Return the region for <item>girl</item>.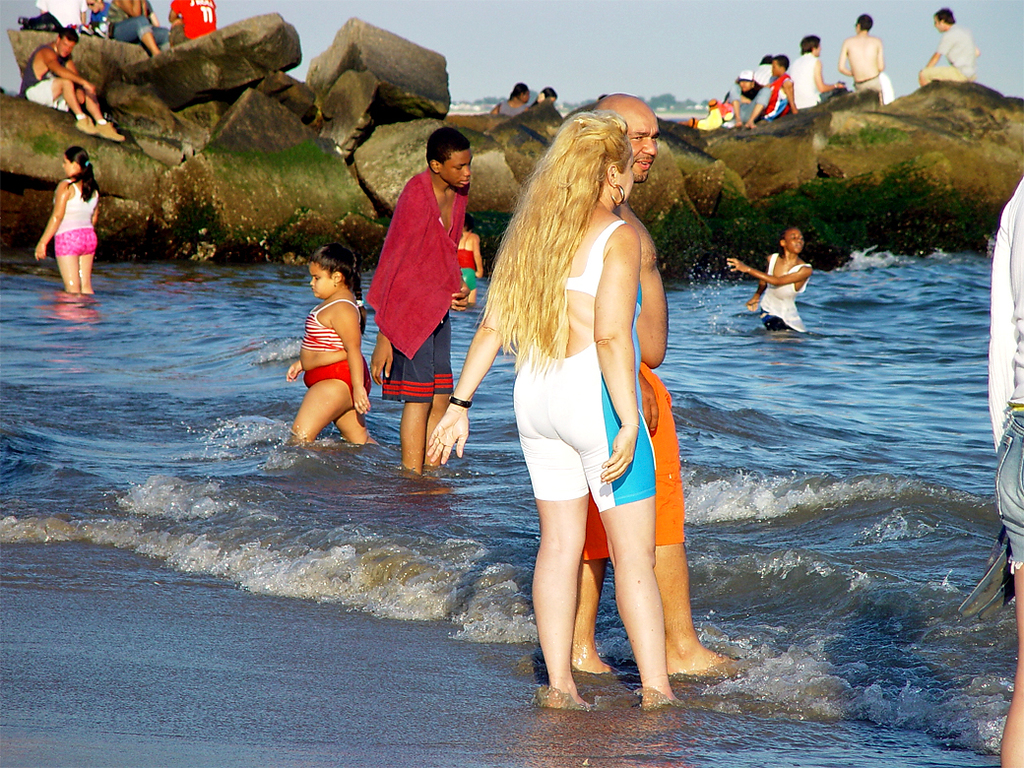
locate(723, 224, 814, 334).
